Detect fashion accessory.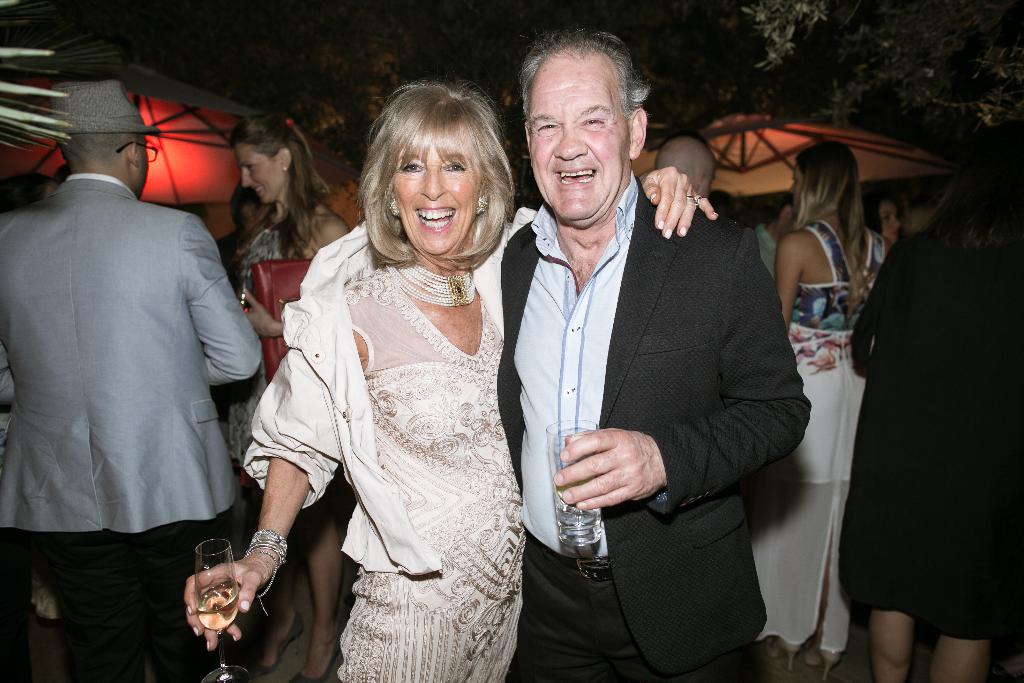
Detected at x1=389 y1=194 x2=394 y2=214.
